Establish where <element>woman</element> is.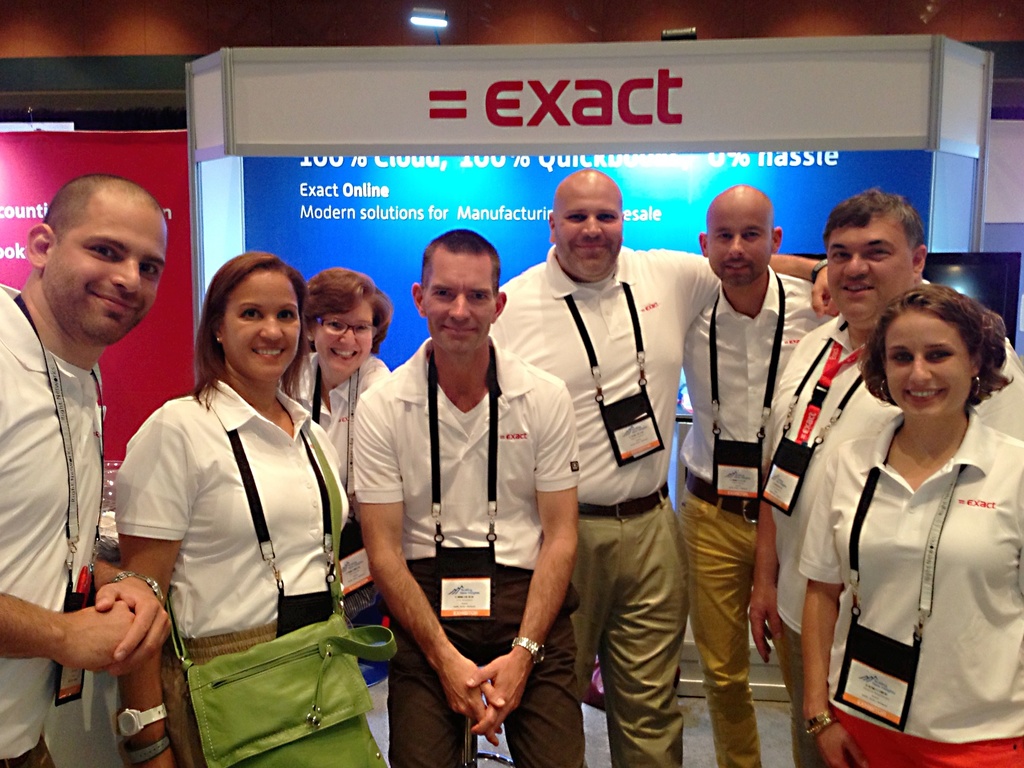
Established at 280,268,387,630.
